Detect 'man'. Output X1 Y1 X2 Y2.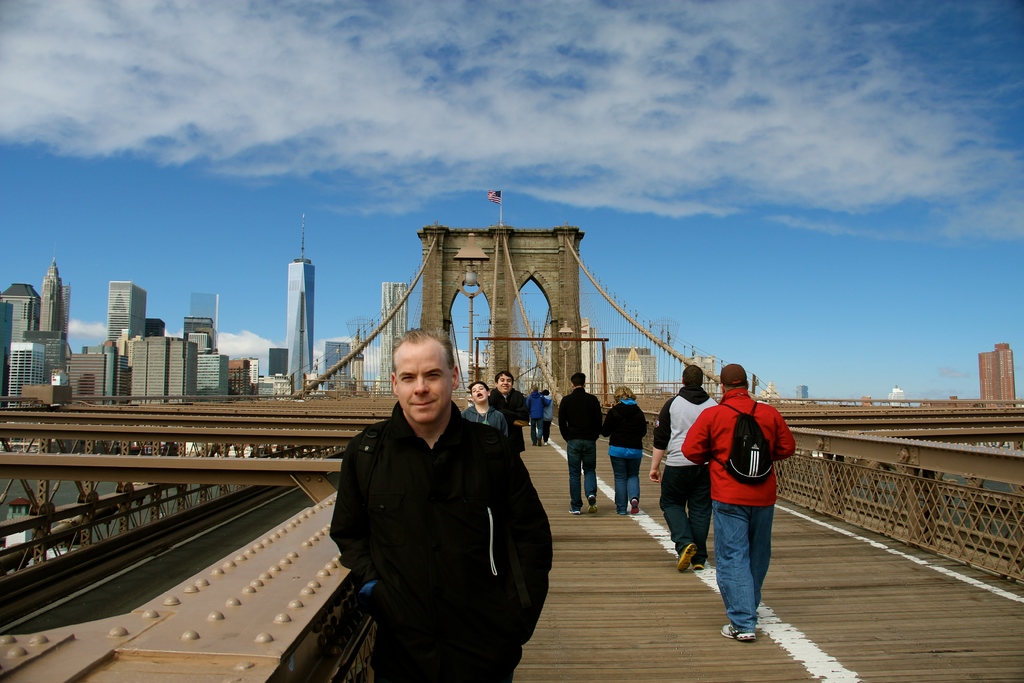
650 369 720 572.
